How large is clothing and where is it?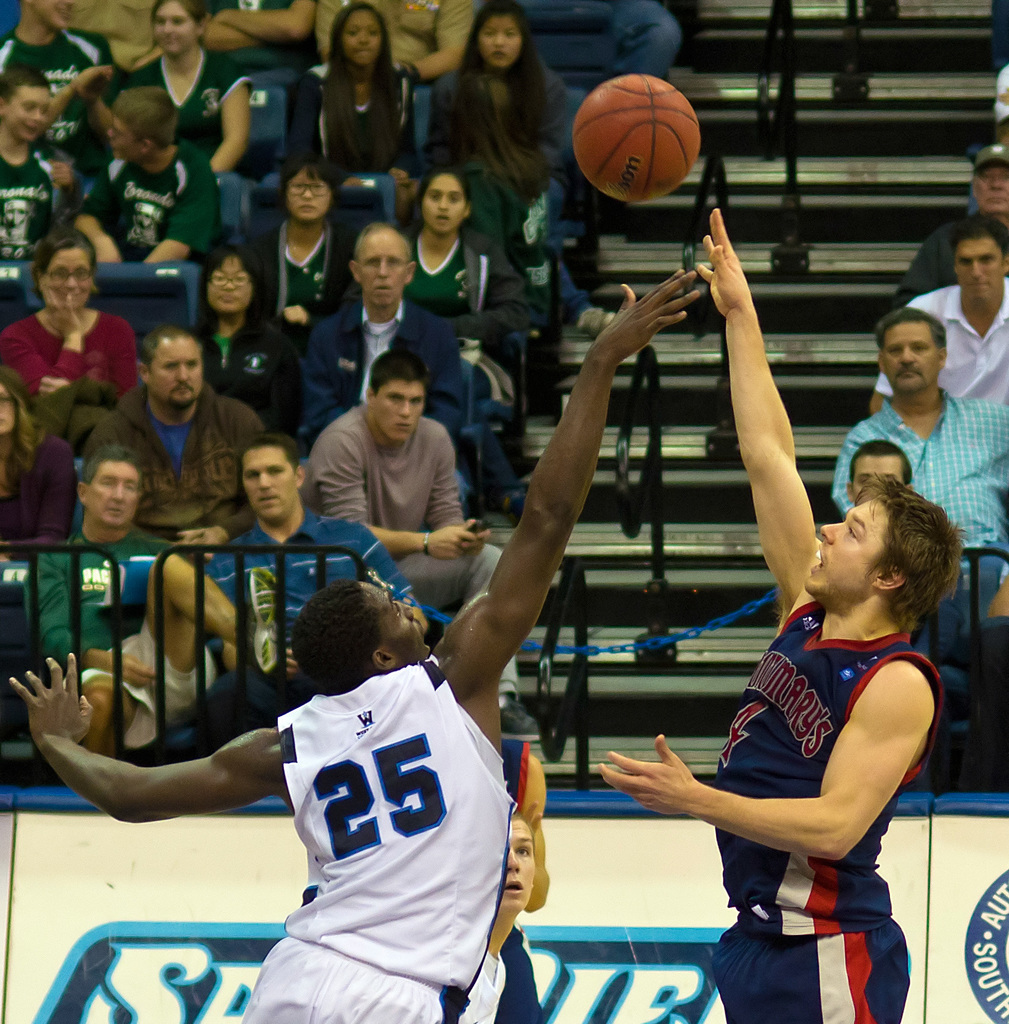
Bounding box: [x1=55, y1=161, x2=256, y2=300].
